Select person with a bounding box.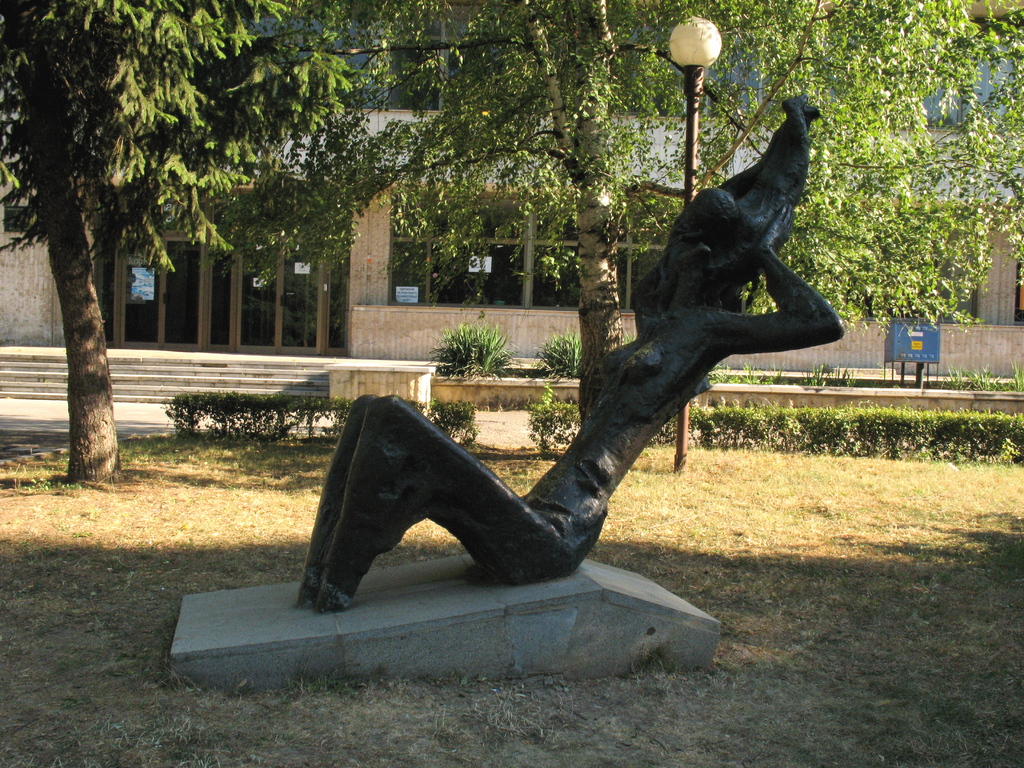
select_region(676, 90, 822, 256).
